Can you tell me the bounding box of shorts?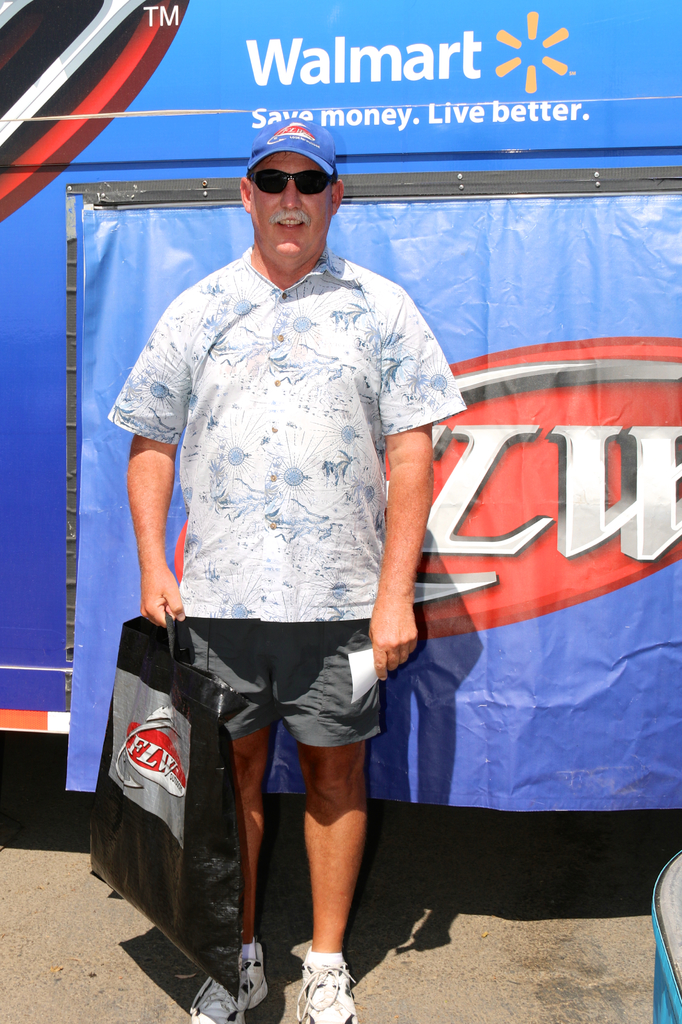
[left=173, top=648, right=399, bottom=755].
